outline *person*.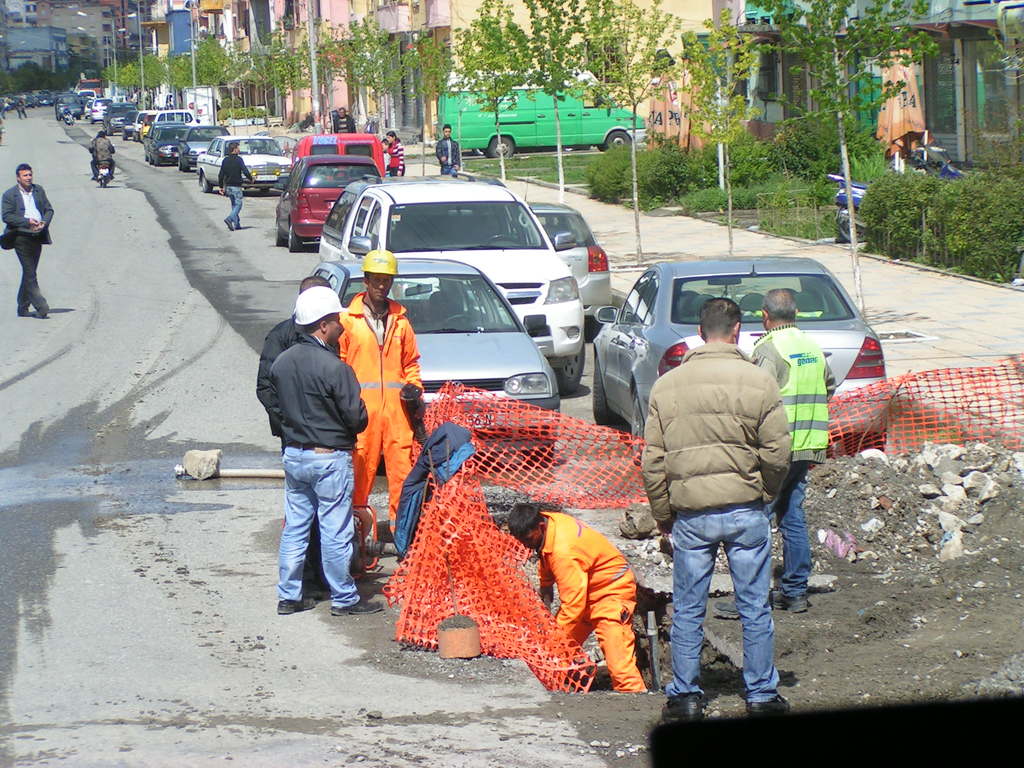
Outline: BBox(0, 161, 56, 321).
